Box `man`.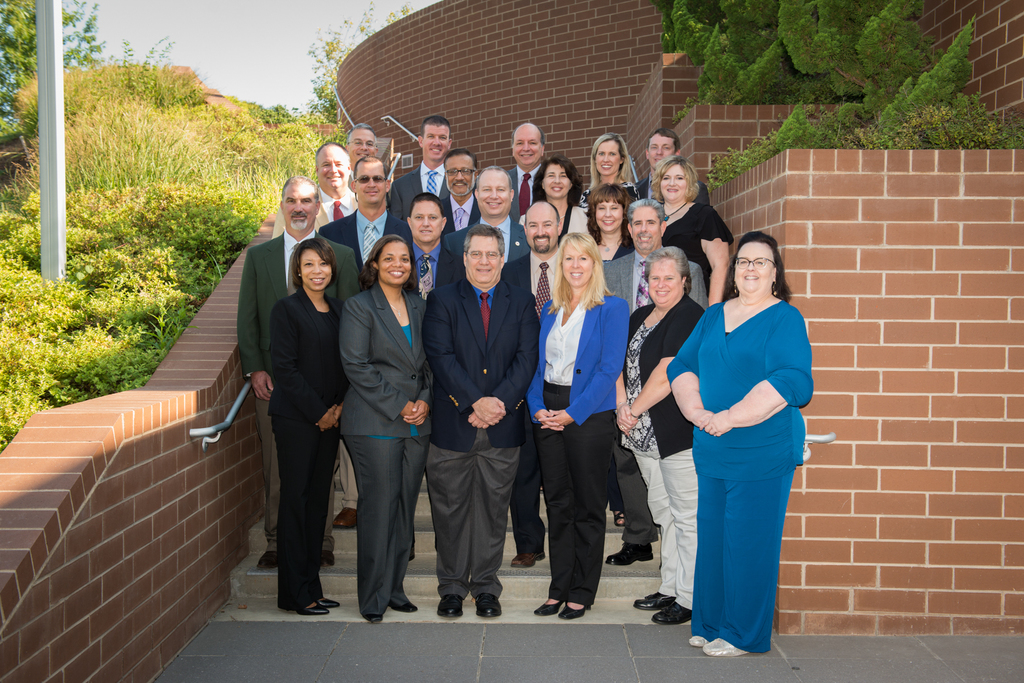
{"left": 639, "top": 127, "right": 707, "bottom": 207}.
